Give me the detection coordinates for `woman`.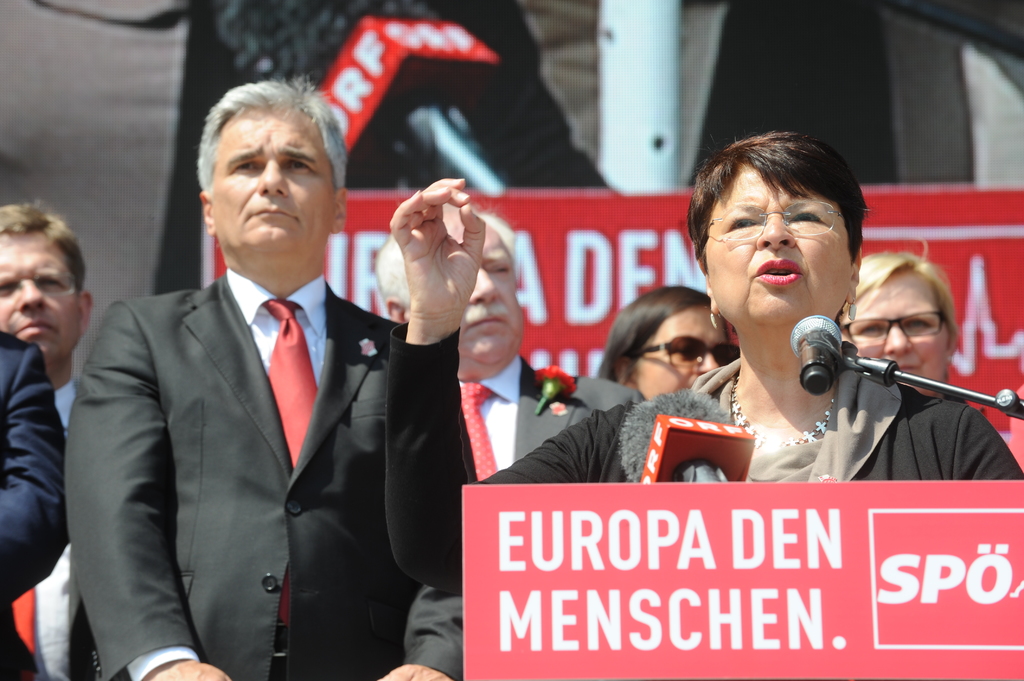
<box>596,289,740,399</box>.
